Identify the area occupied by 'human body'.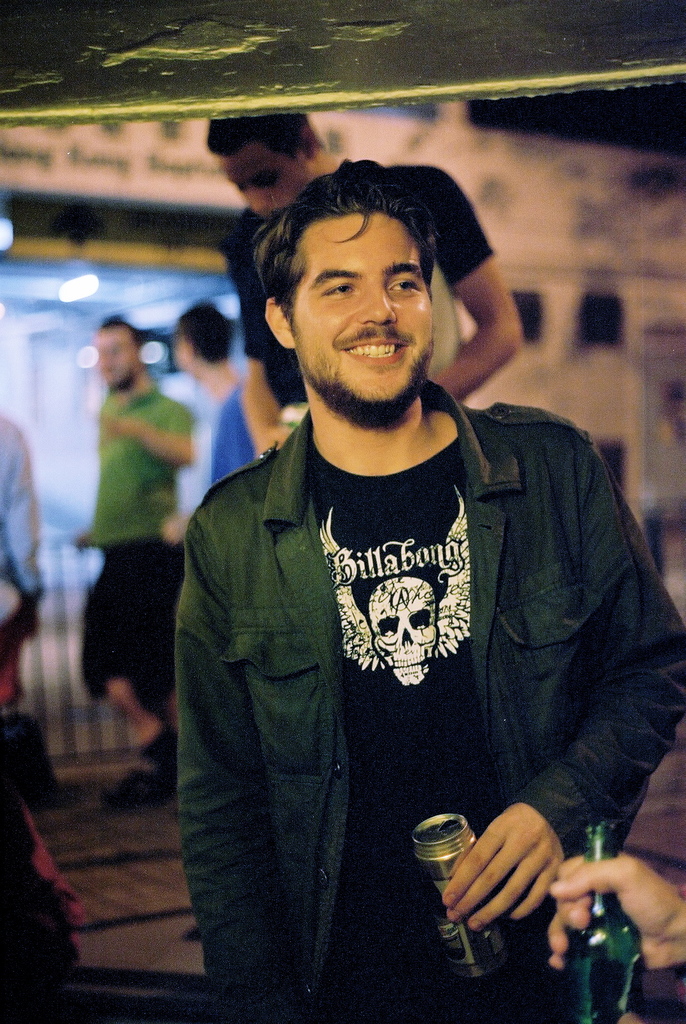
Area: 225/156/521/459.
